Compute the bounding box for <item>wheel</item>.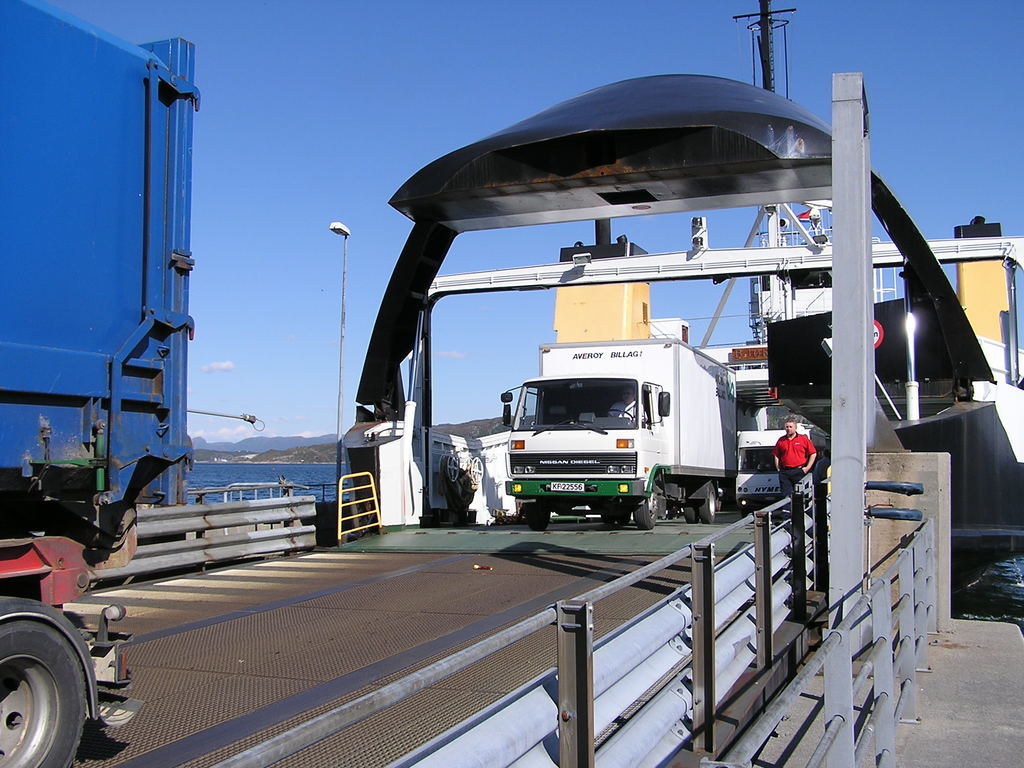
select_region(525, 498, 549, 531).
